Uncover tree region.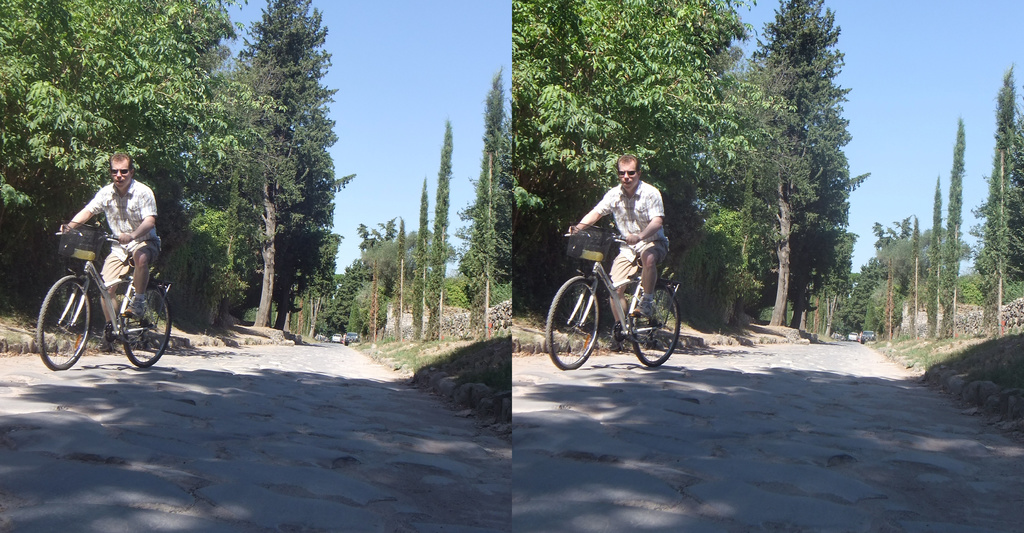
Uncovered: [495,0,783,250].
